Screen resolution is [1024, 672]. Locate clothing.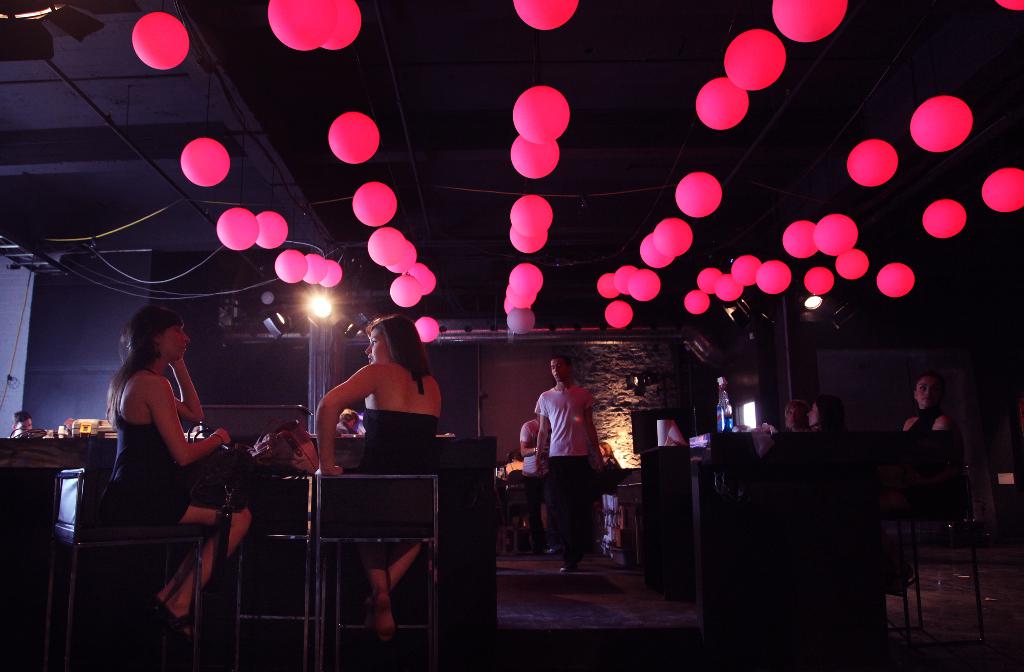
{"x1": 519, "y1": 425, "x2": 551, "y2": 497}.
